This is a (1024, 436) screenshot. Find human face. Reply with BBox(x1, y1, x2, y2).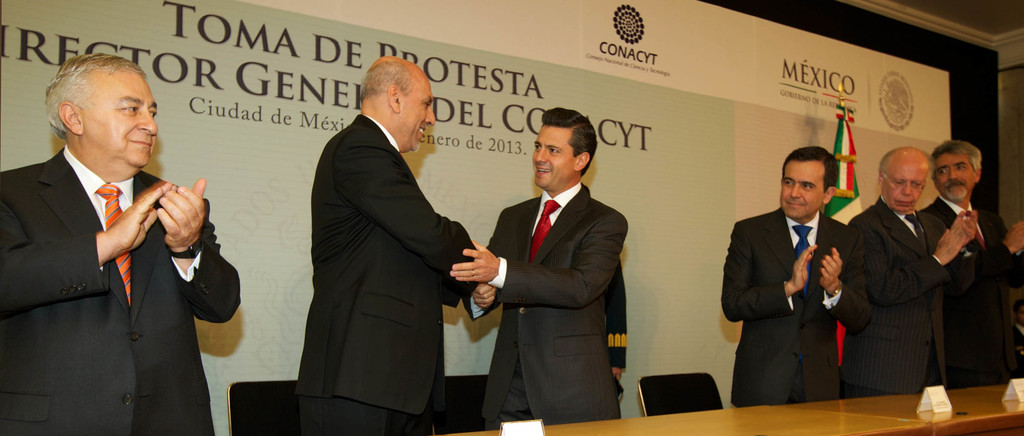
BBox(884, 164, 922, 211).
